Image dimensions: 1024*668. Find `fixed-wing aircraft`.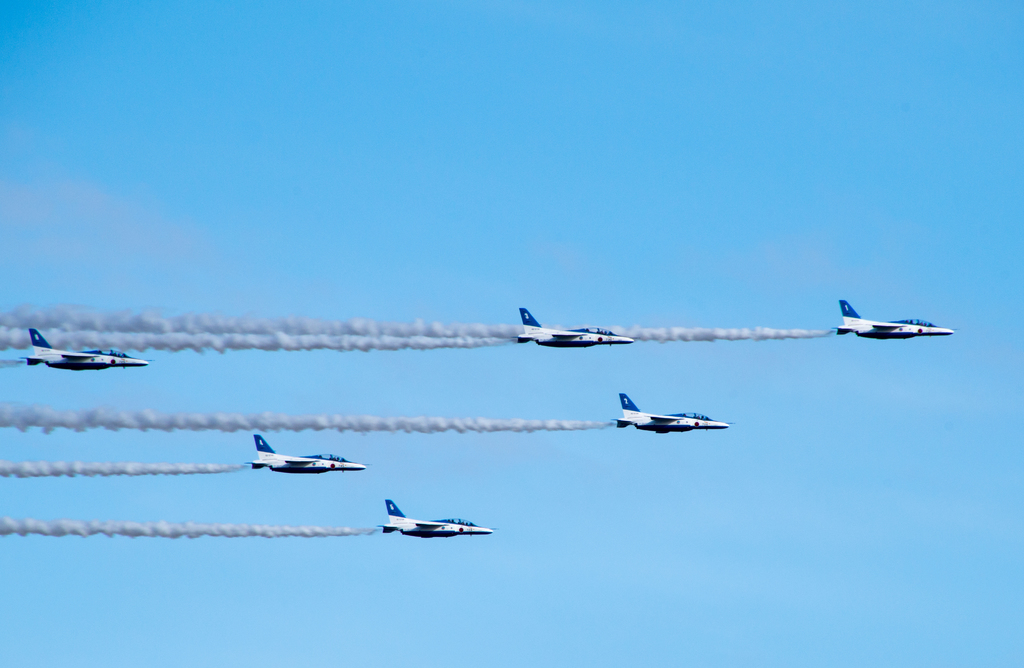
bbox=(516, 306, 636, 346).
